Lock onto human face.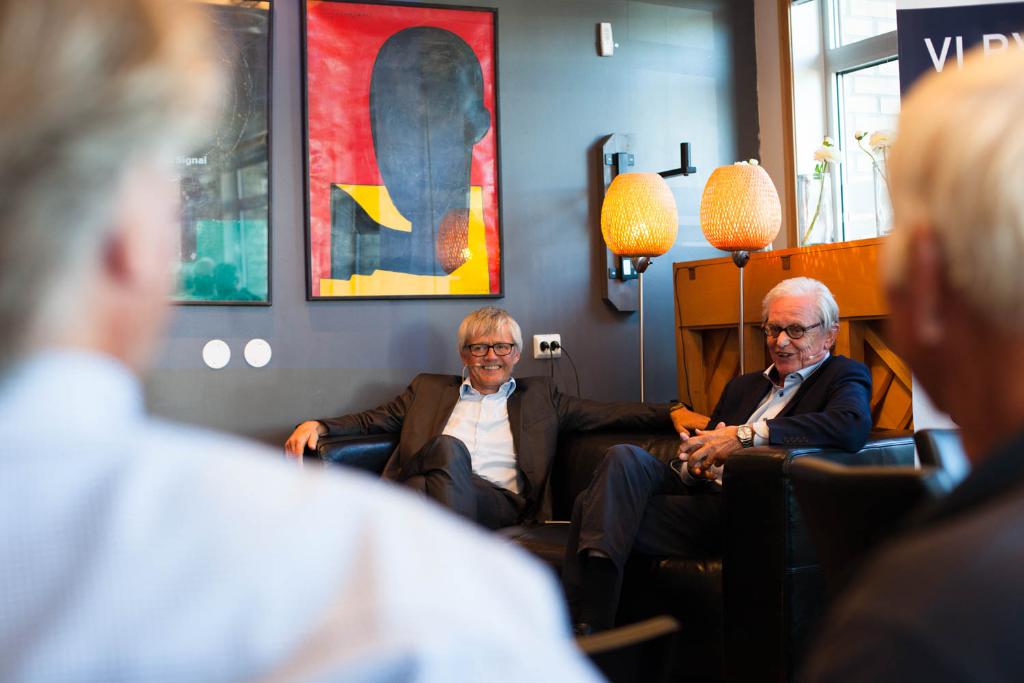
Locked: BBox(756, 293, 823, 373).
